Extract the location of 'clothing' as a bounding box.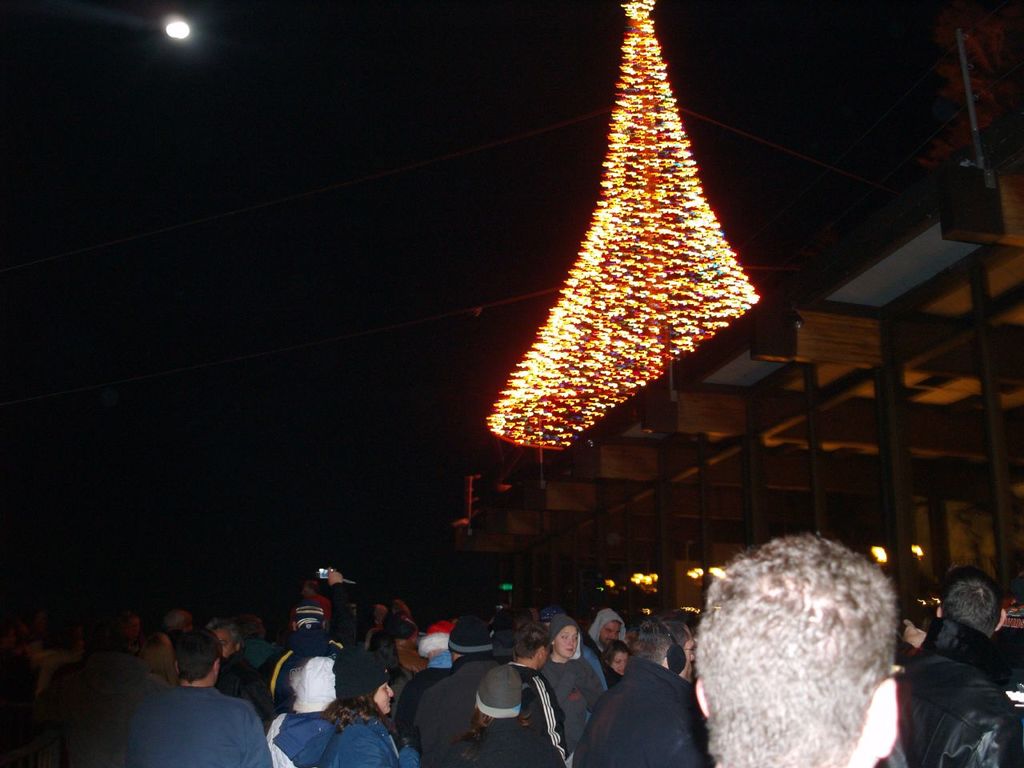
<bbox>246, 618, 358, 711</bbox>.
